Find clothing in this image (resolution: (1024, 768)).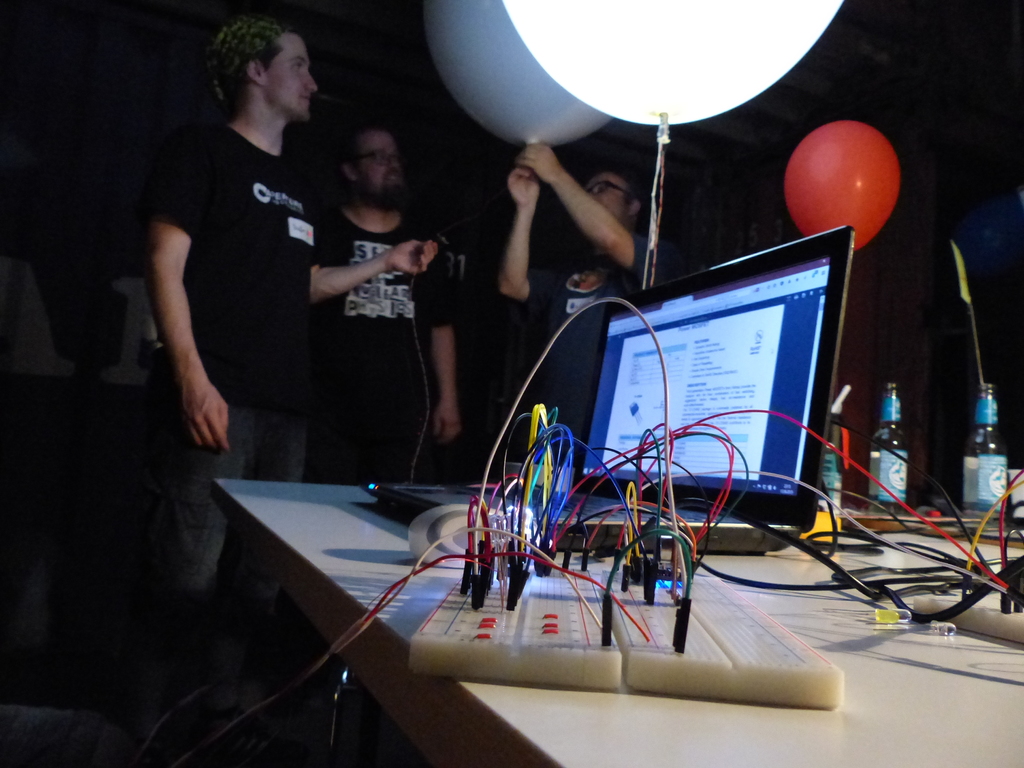
[left=527, top=250, right=684, bottom=462].
